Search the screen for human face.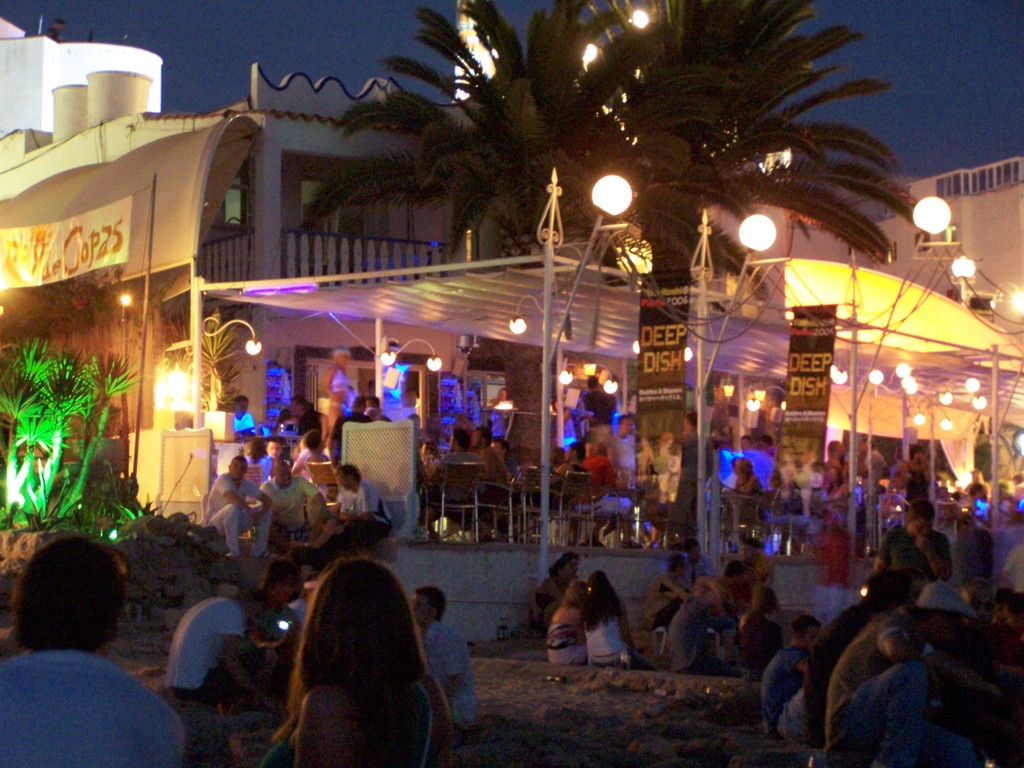
Found at left=912, top=511, right=937, bottom=536.
